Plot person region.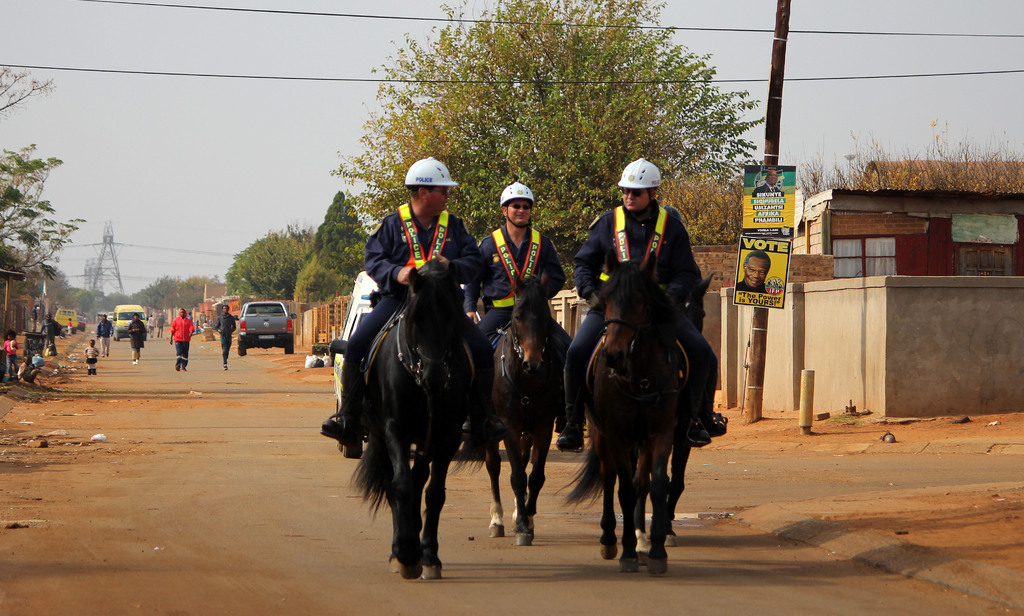
Plotted at l=81, t=339, r=99, b=375.
